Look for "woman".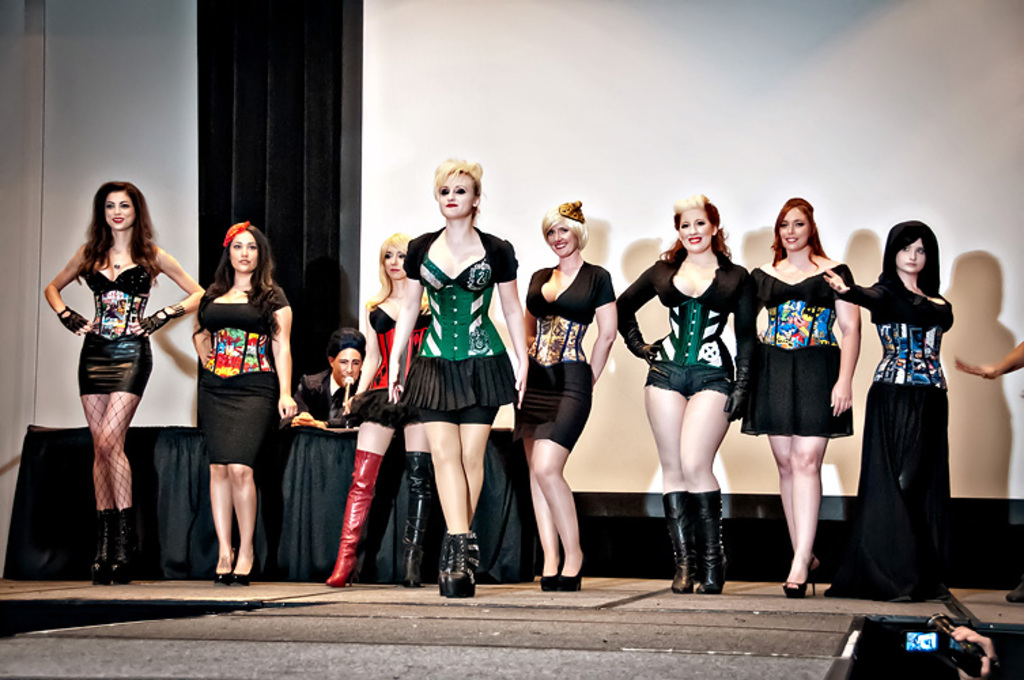
Found: bbox=[820, 218, 959, 605].
